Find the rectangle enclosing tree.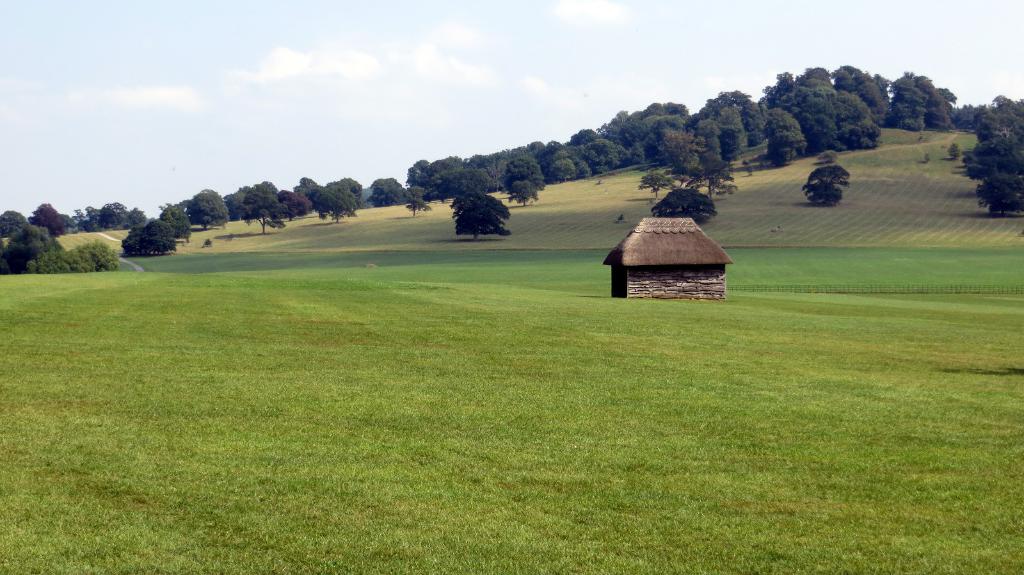
26:198:69:237.
